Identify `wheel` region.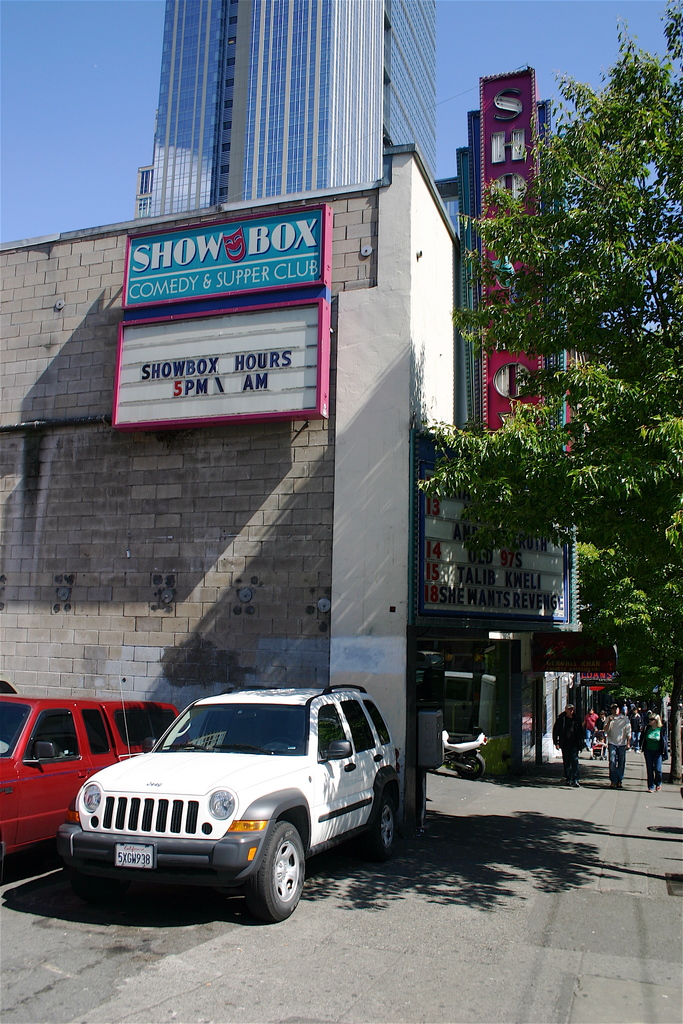
Region: [x1=457, y1=754, x2=486, y2=777].
